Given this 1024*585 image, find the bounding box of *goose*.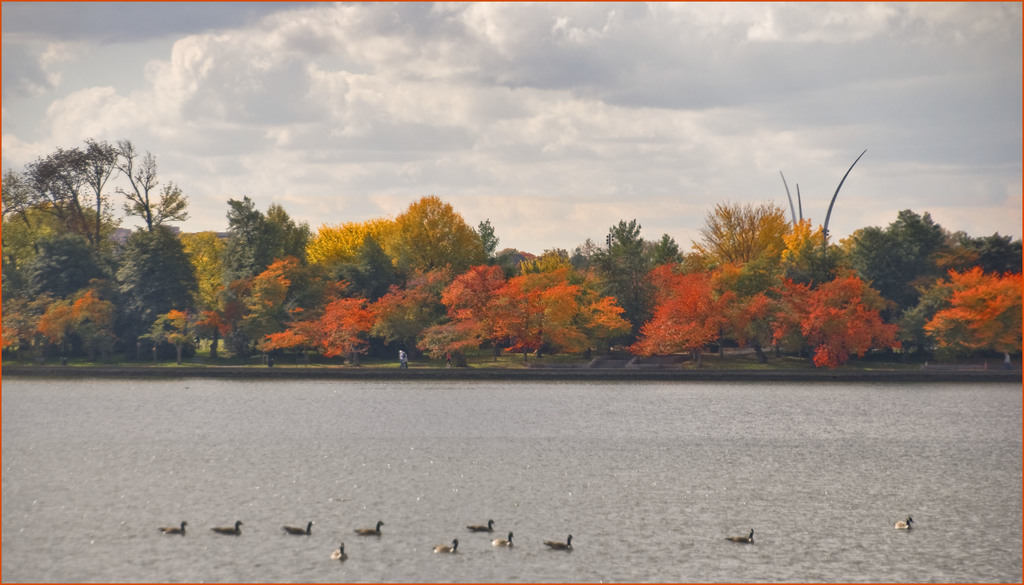
box(282, 523, 314, 534).
